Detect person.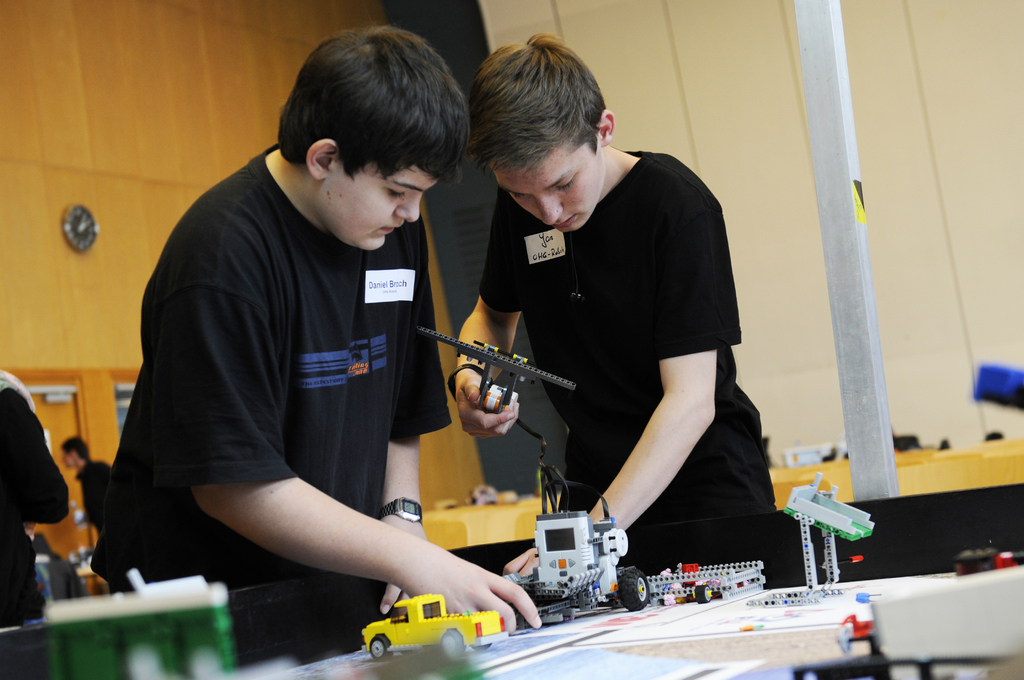
Detected at (58,437,115,544).
